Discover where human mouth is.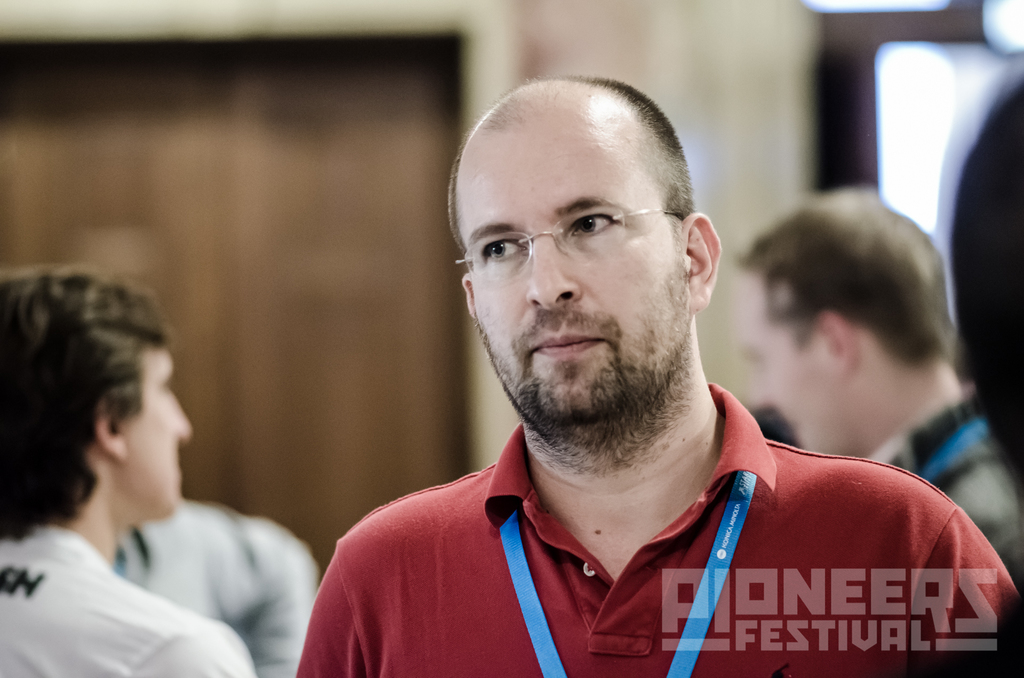
Discovered at 532, 332, 601, 358.
